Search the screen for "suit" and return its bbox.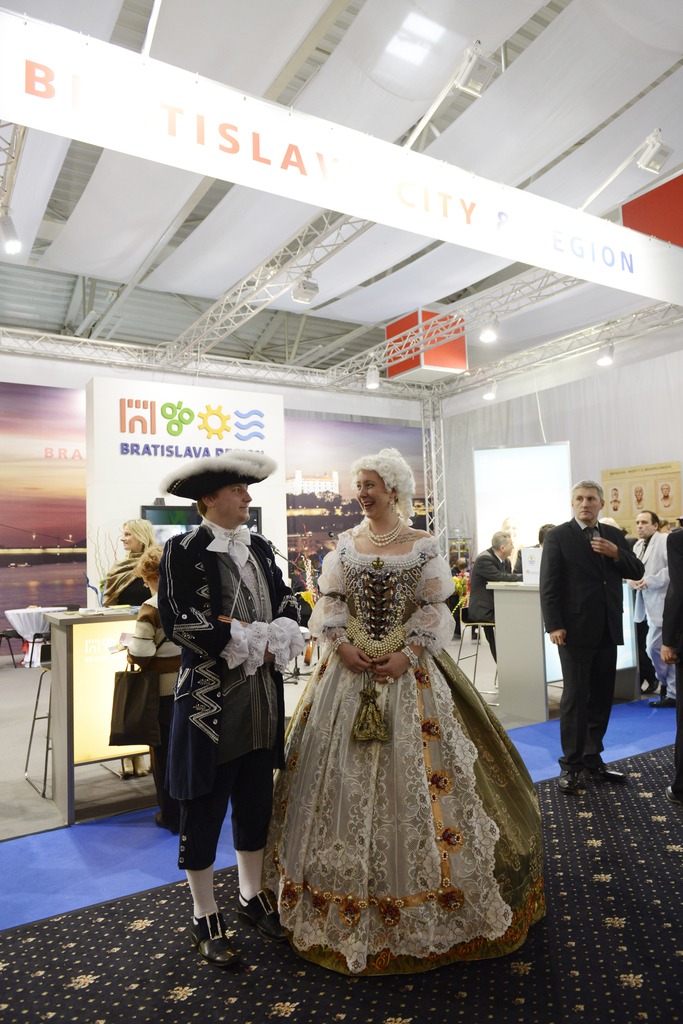
Found: l=634, t=532, r=678, b=700.
